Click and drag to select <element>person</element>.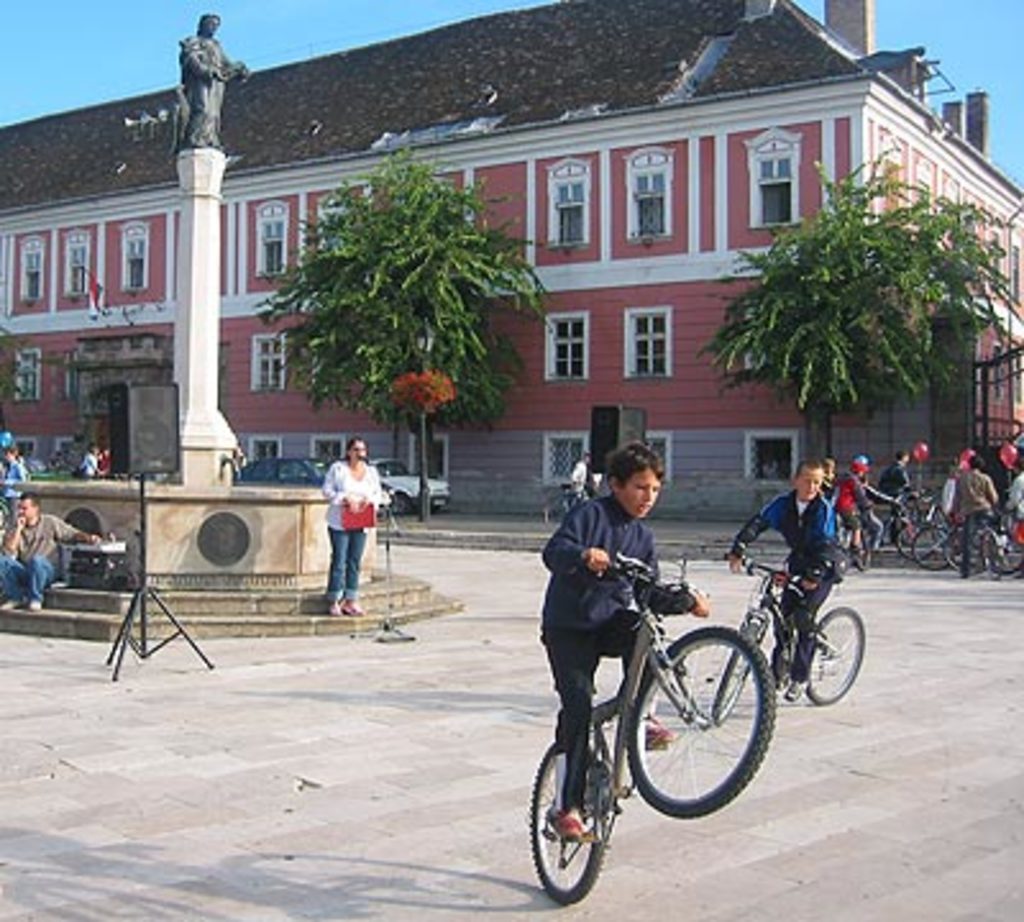
Selection: bbox=(0, 489, 102, 615).
